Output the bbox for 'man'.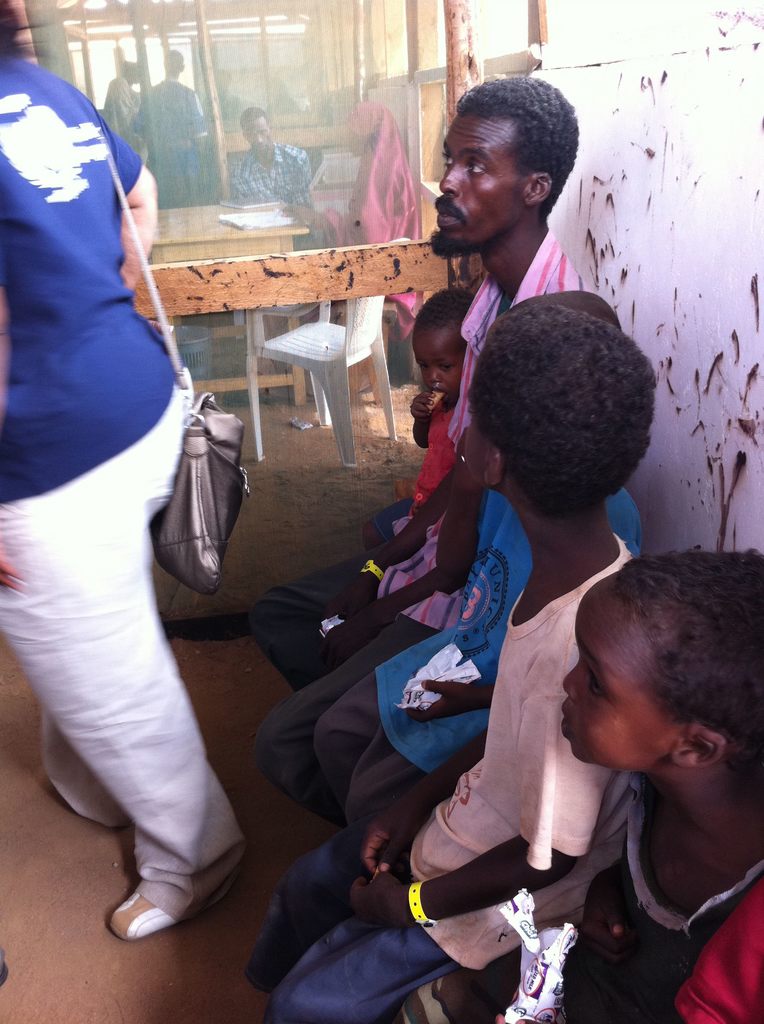
229:102:320:314.
